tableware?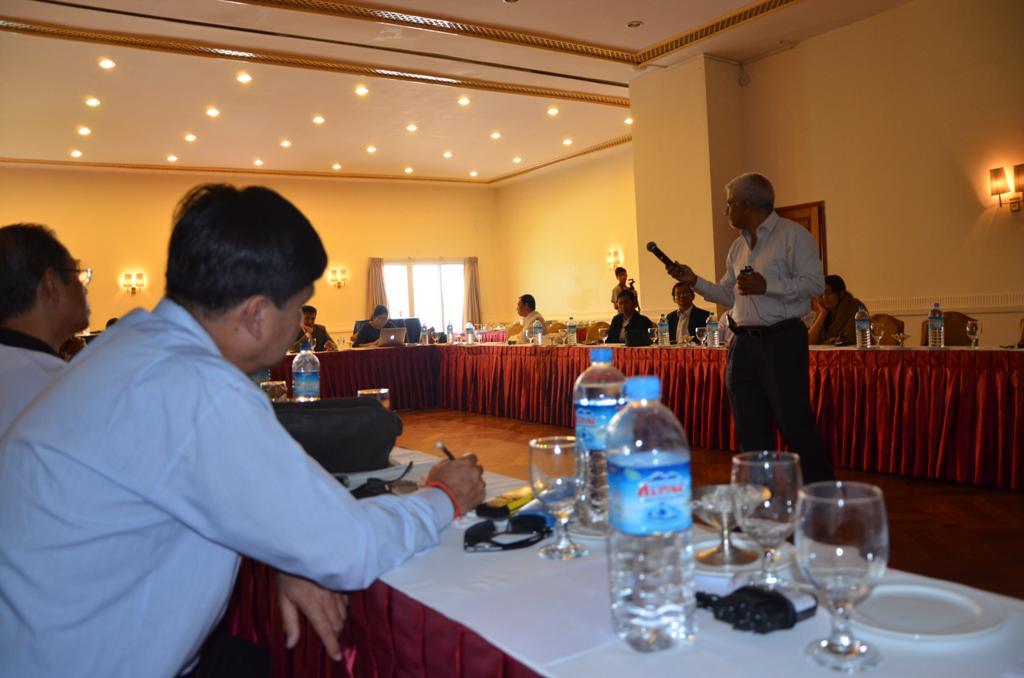
region(691, 479, 765, 572)
